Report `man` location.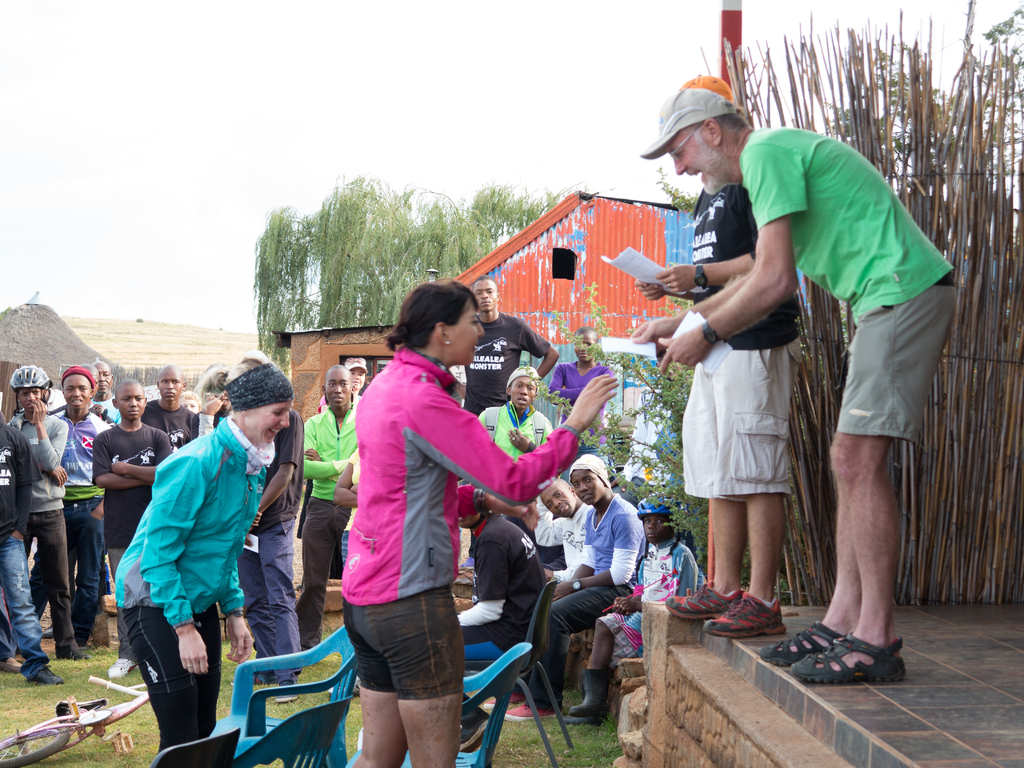
Report: left=535, top=474, right=594, bottom=581.
